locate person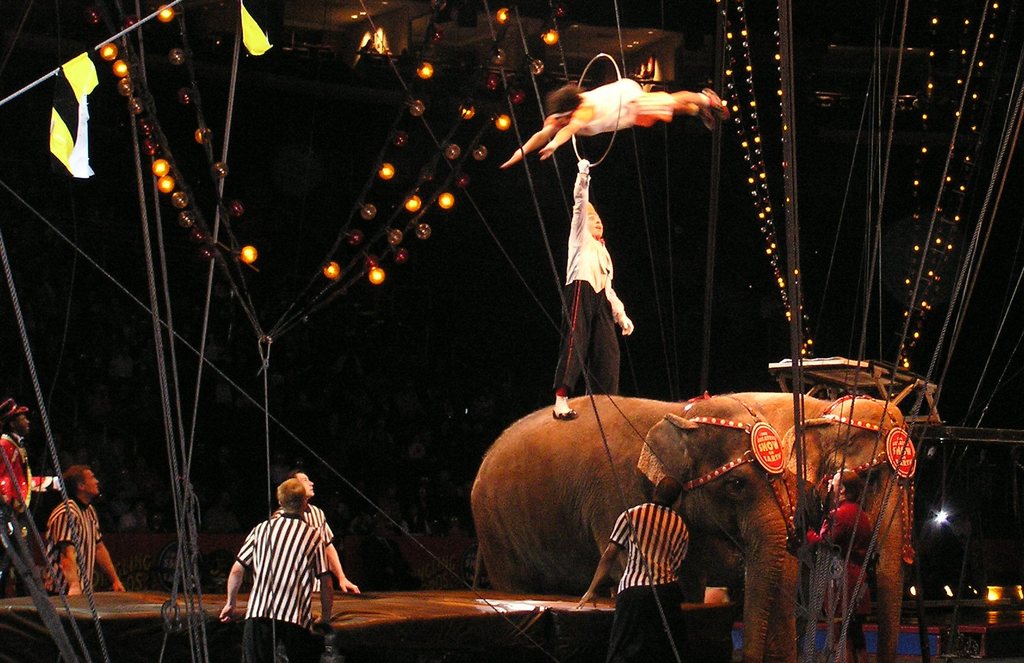
detection(806, 468, 882, 662)
